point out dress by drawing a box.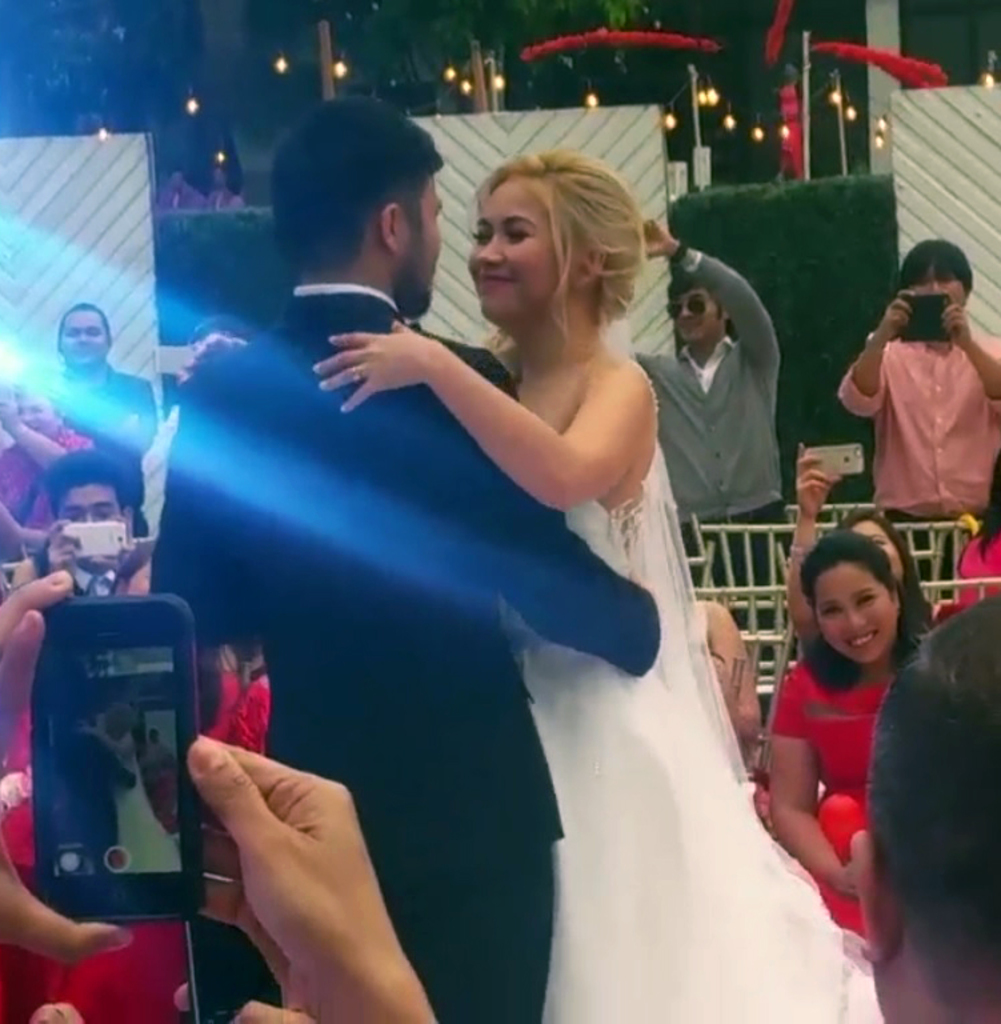
rect(769, 656, 885, 943).
